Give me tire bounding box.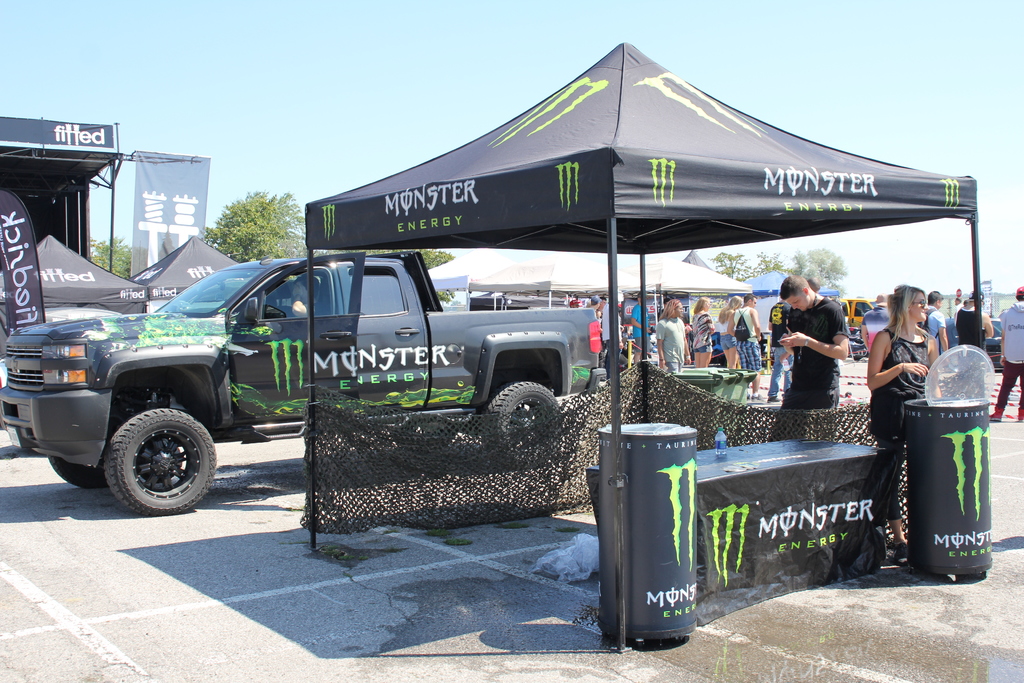
select_region(479, 377, 570, 464).
